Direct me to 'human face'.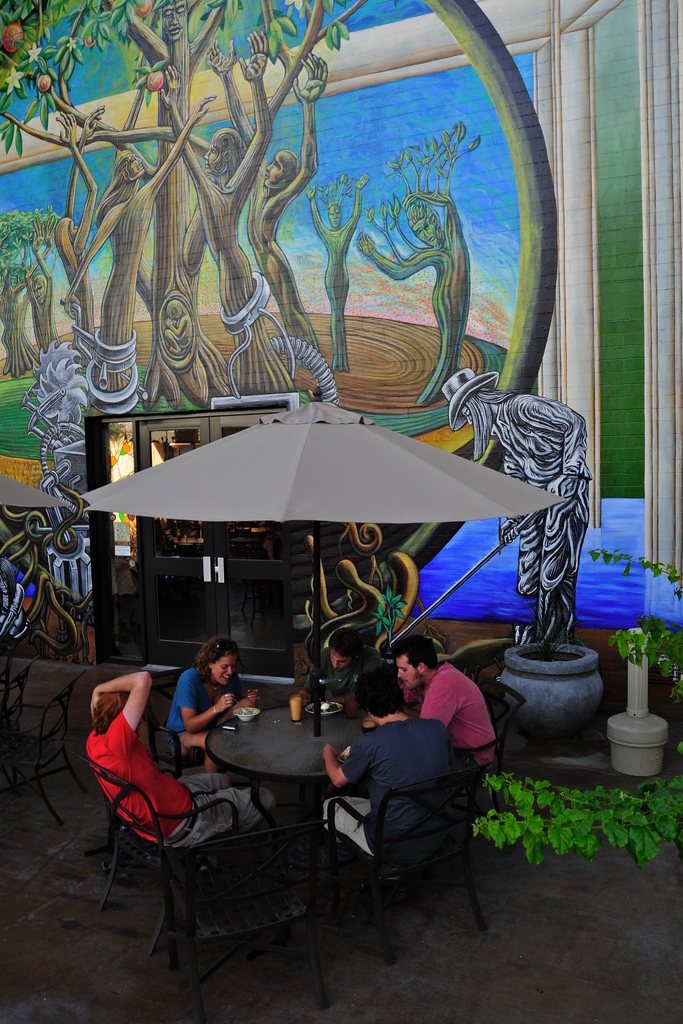
Direction: bbox=(124, 156, 145, 179).
